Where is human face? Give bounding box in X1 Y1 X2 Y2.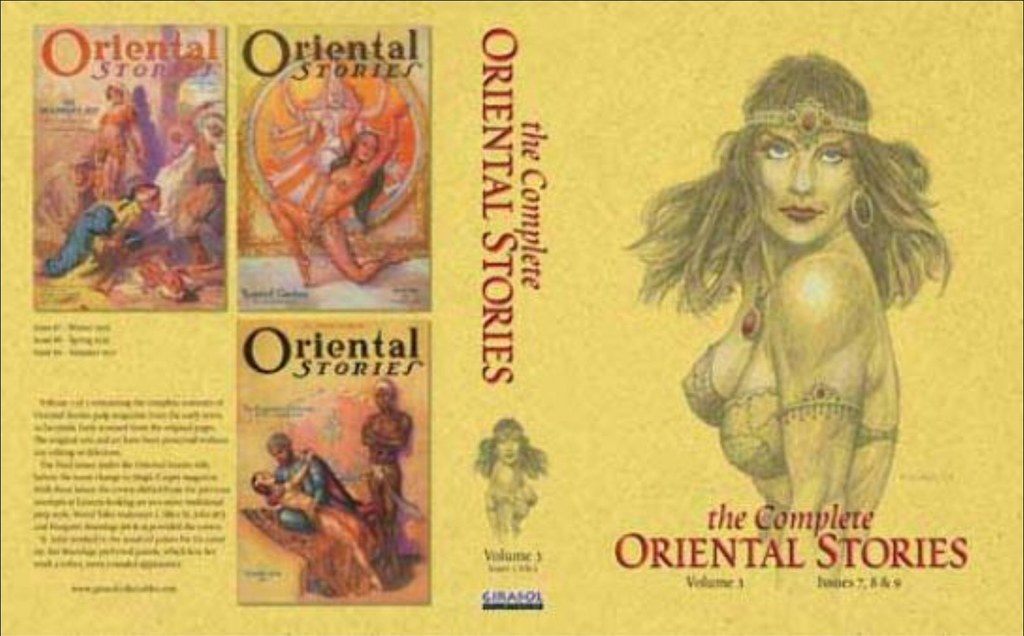
745 124 862 243.
